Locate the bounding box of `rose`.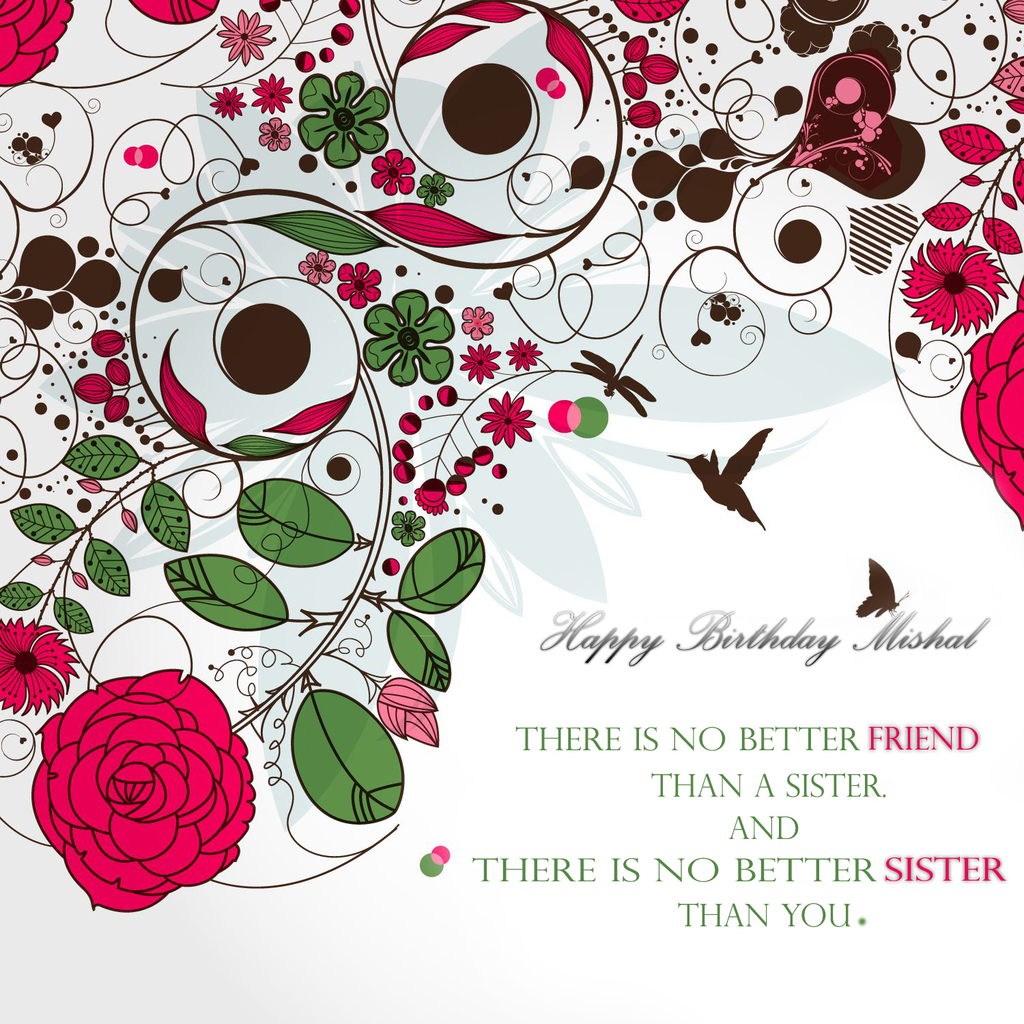
Bounding box: l=0, t=0, r=73, b=84.
